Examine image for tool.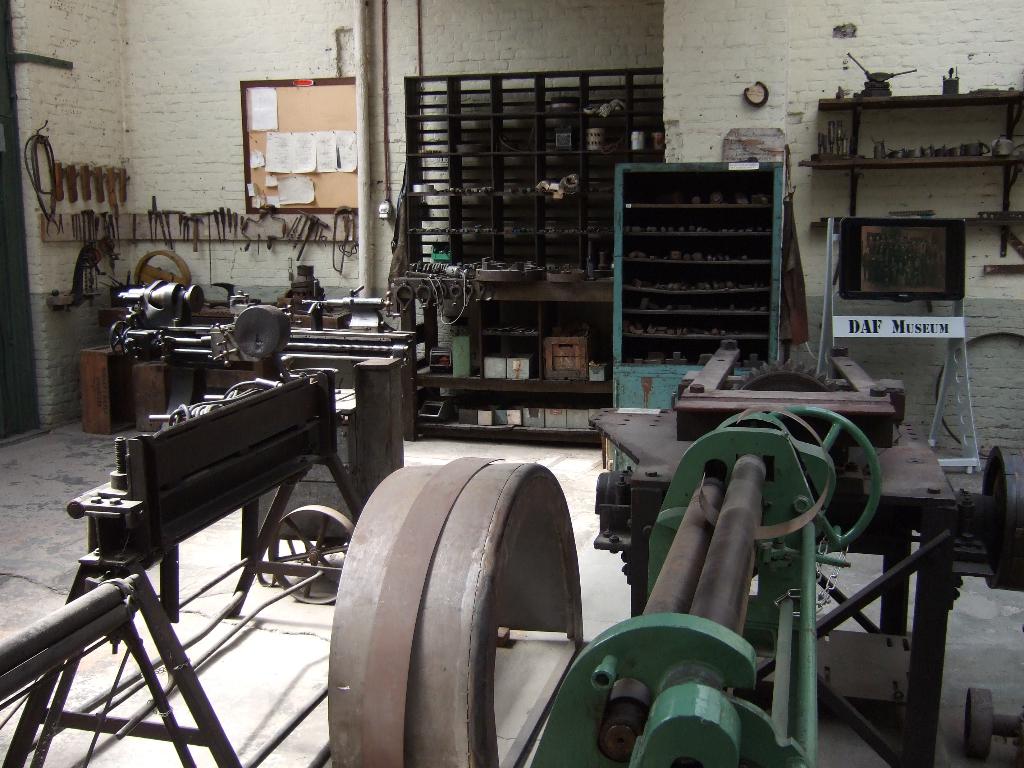
Examination result: left=241, top=211, right=264, bottom=255.
